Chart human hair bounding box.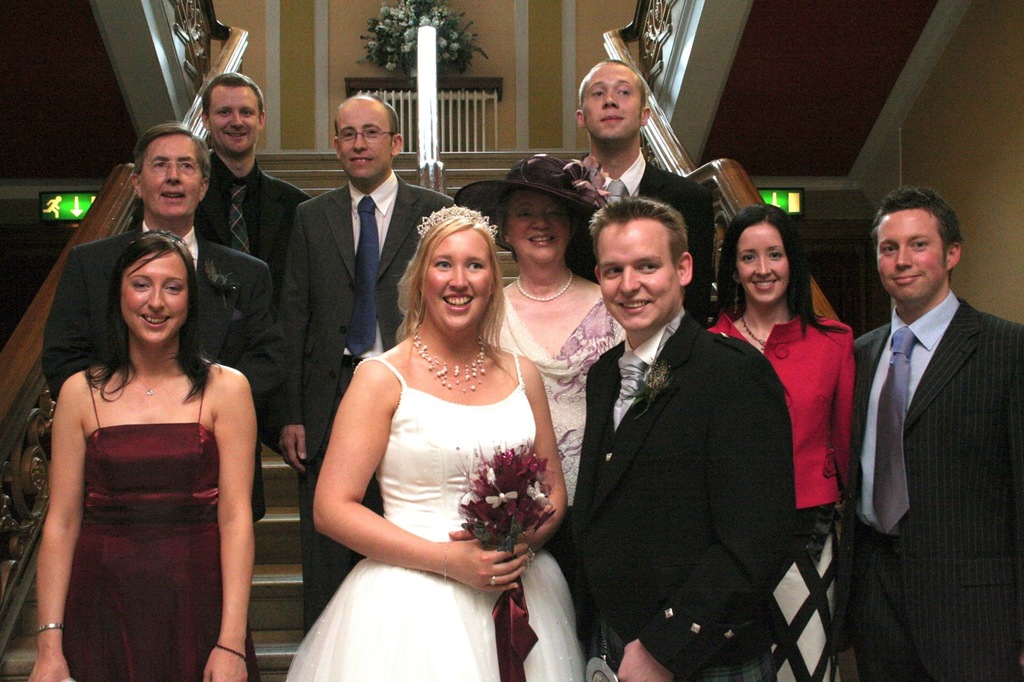
Charted: locate(872, 186, 965, 268).
